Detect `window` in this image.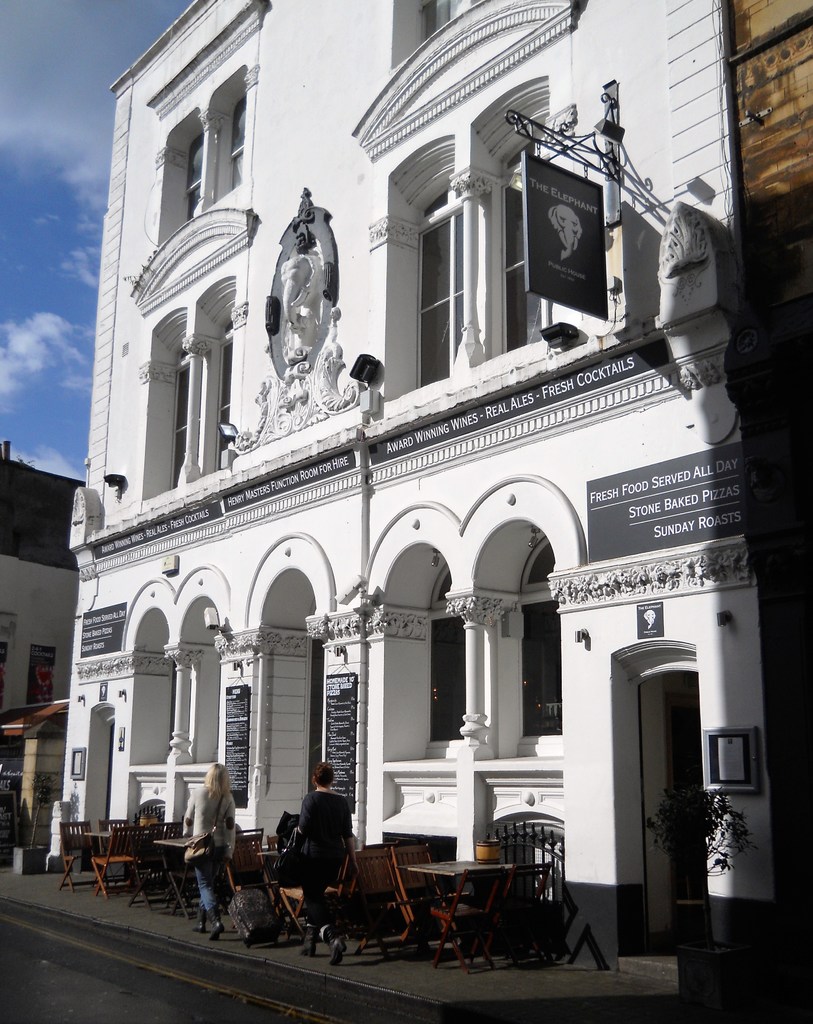
Detection: BBox(138, 304, 241, 496).
